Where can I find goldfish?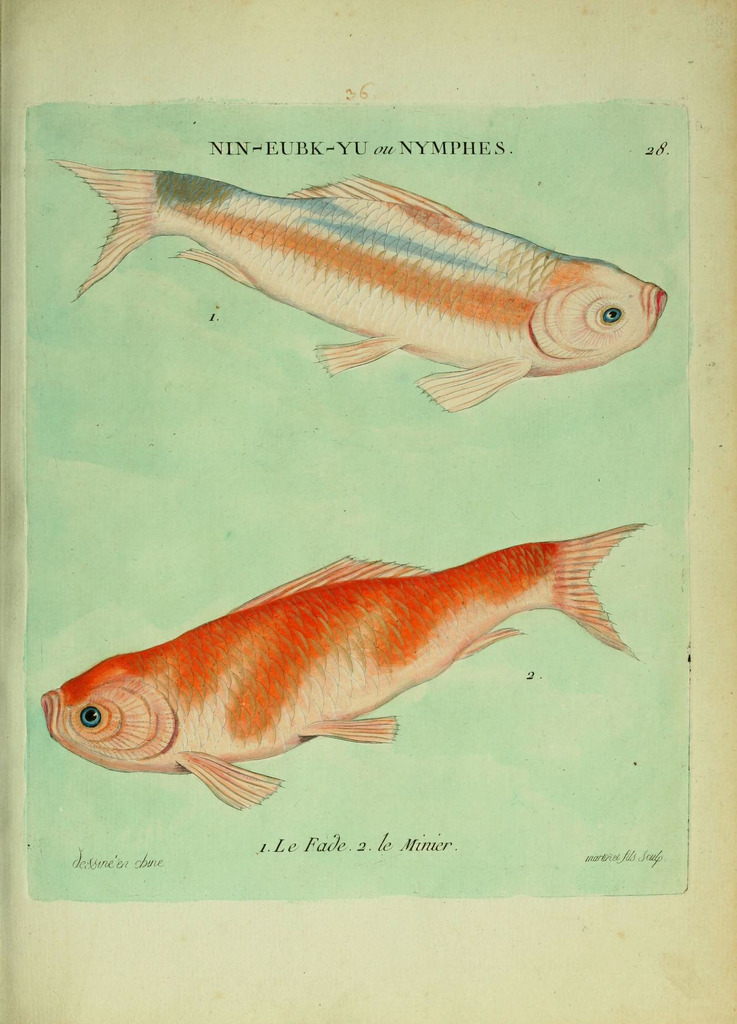
You can find it at [64, 515, 649, 808].
